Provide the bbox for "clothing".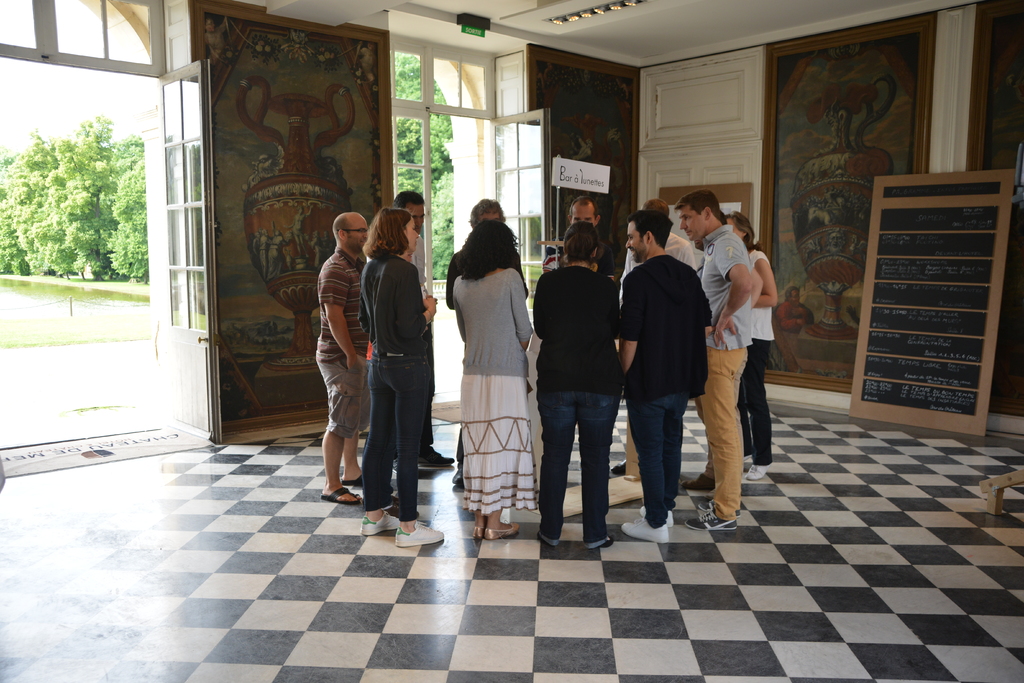
{"x1": 612, "y1": 251, "x2": 707, "y2": 520}.
